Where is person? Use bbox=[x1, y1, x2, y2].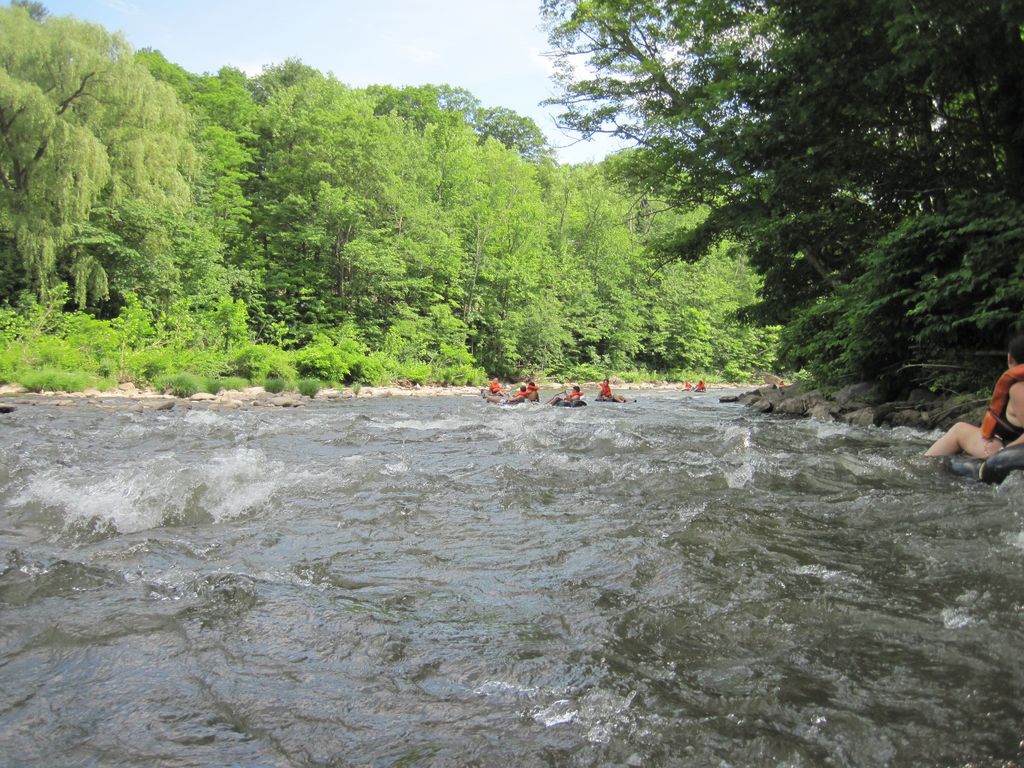
bbox=[904, 336, 1023, 468].
